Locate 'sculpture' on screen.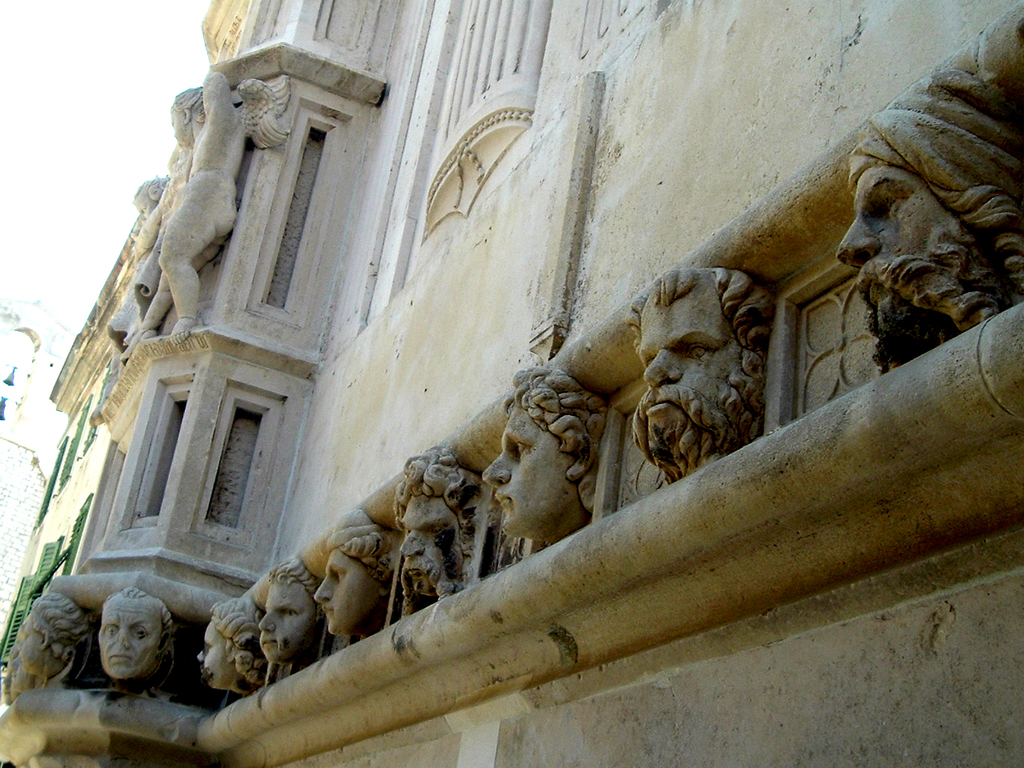
On screen at l=6, t=635, r=40, b=690.
